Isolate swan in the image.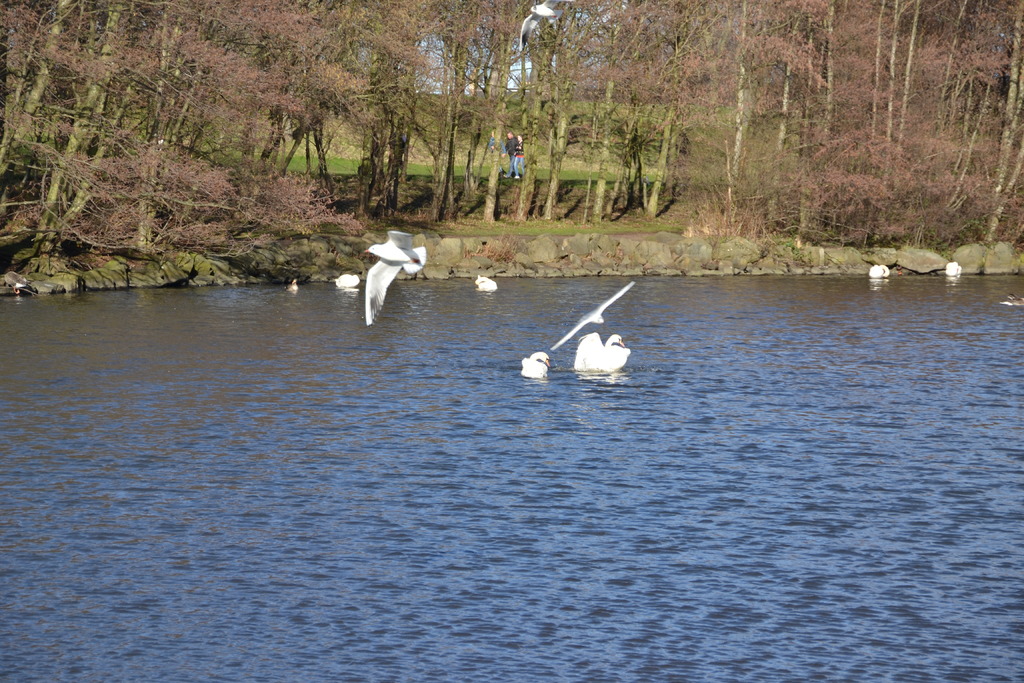
Isolated region: <box>333,273,365,286</box>.
